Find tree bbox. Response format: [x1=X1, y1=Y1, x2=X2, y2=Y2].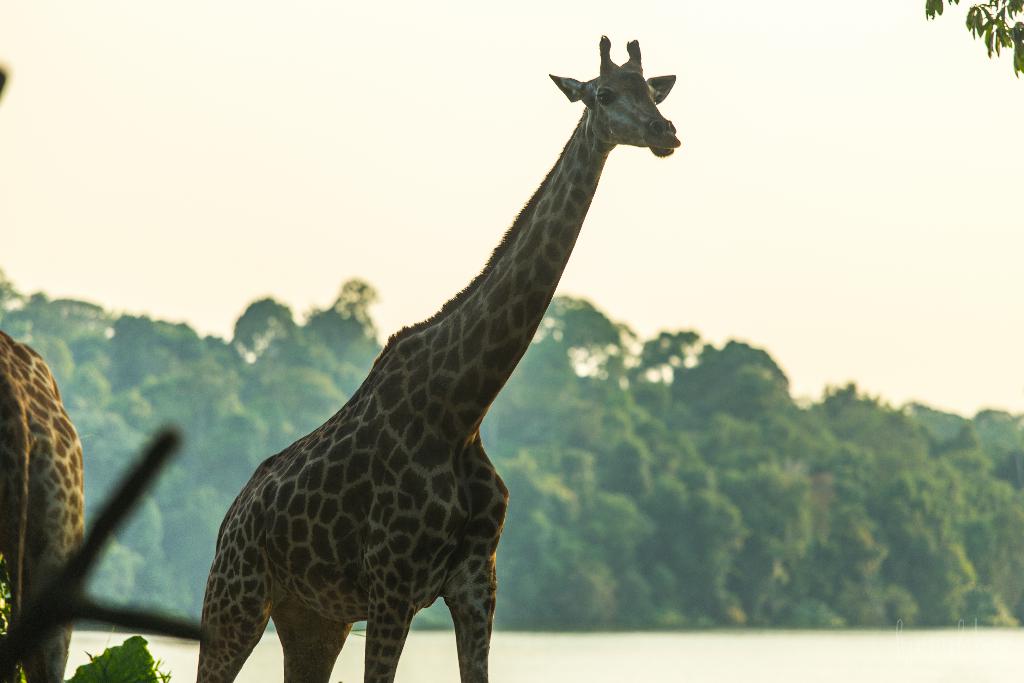
[x1=234, y1=295, x2=296, y2=356].
